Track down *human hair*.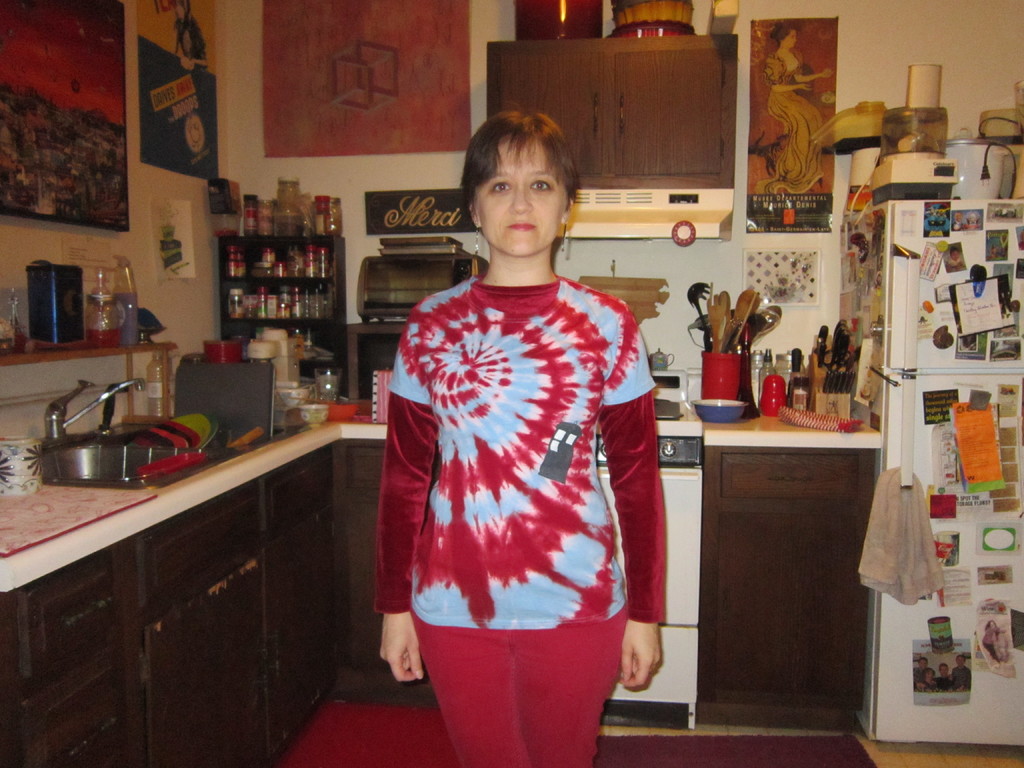
Tracked to [461, 102, 573, 232].
